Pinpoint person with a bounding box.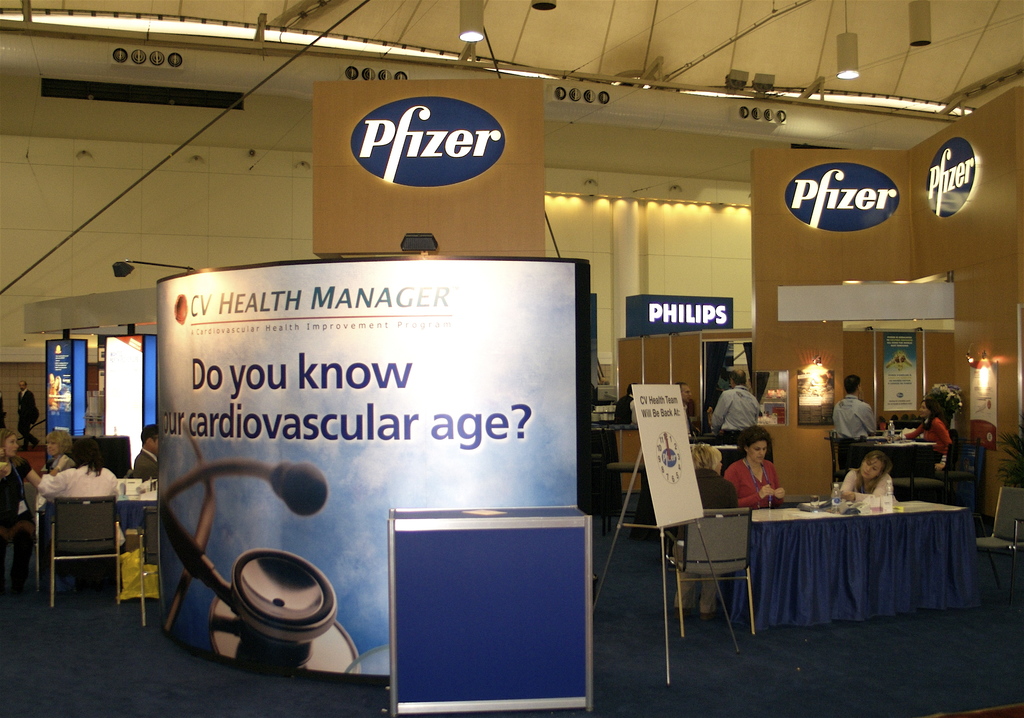
box=[895, 396, 954, 471].
